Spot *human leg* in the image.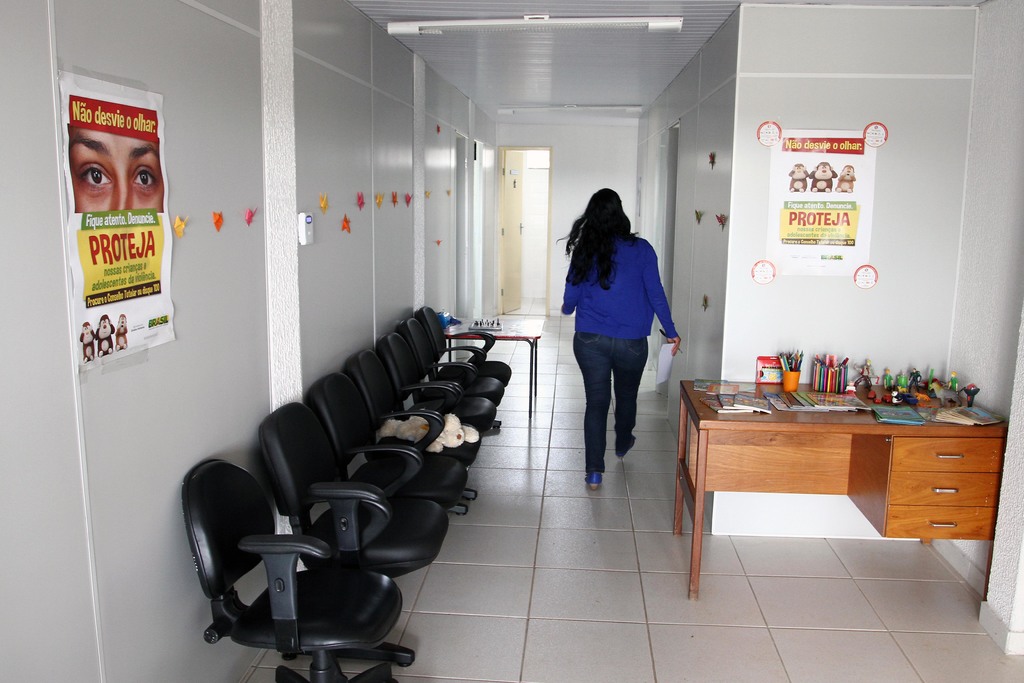
*human leg* found at 573 315 611 491.
